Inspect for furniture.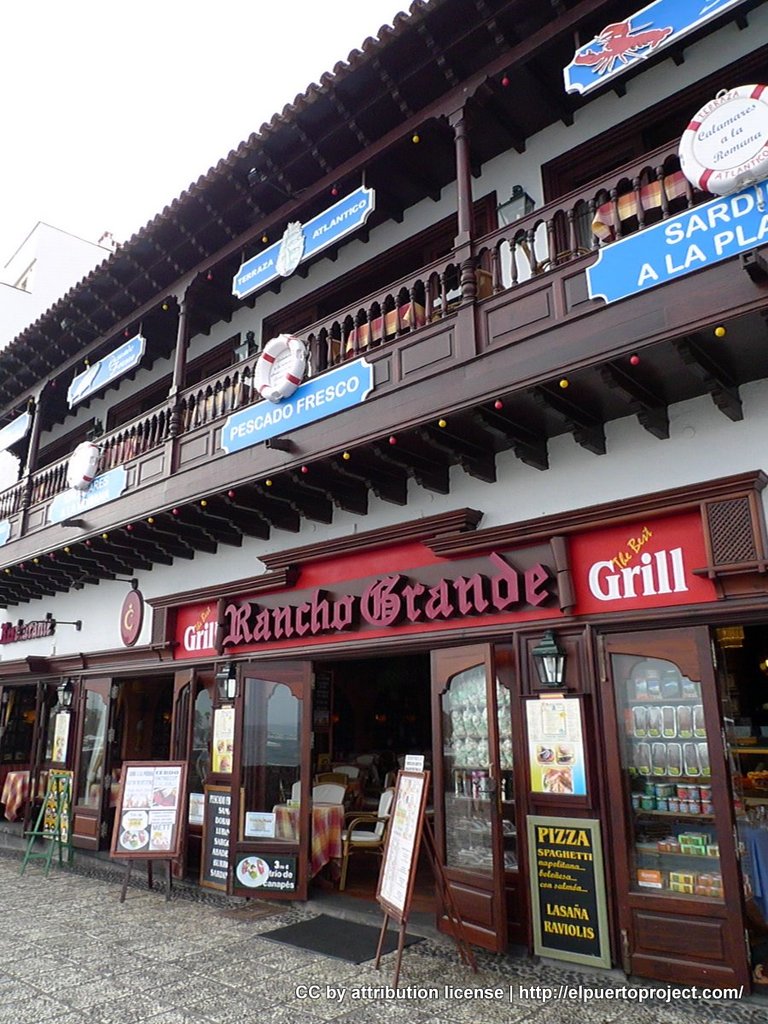
Inspection: (x1=311, y1=775, x2=348, y2=806).
